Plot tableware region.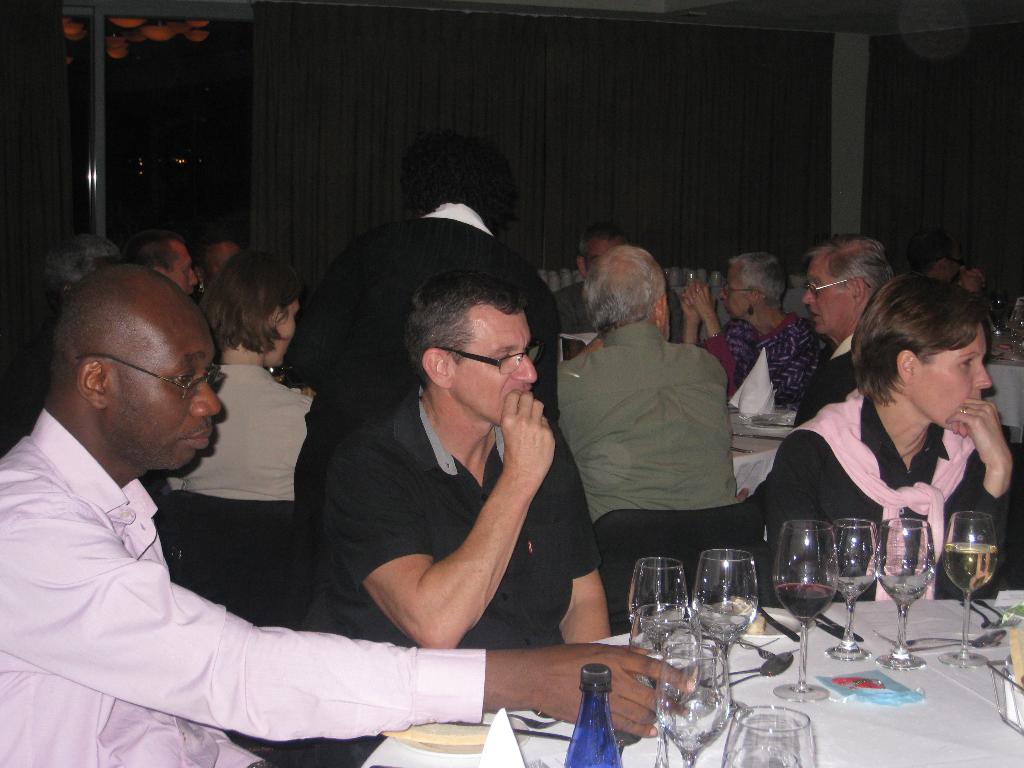
Plotted at (730, 403, 738, 414).
